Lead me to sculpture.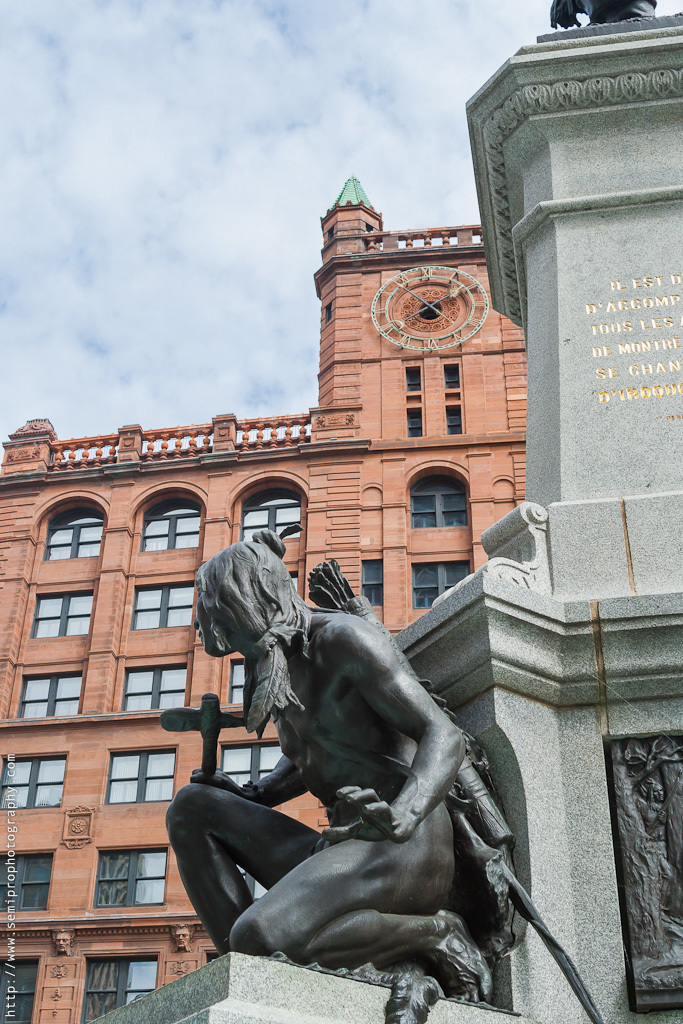
Lead to crop(152, 497, 601, 1023).
